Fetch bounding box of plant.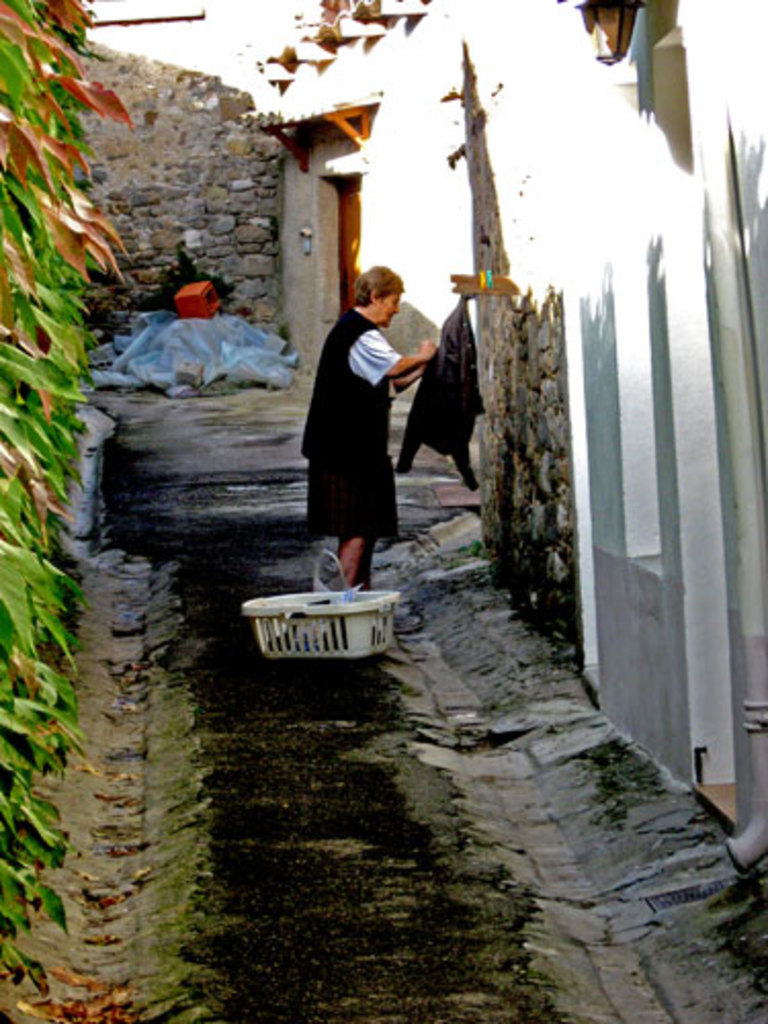
Bbox: rect(0, 0, 137, 1006).
